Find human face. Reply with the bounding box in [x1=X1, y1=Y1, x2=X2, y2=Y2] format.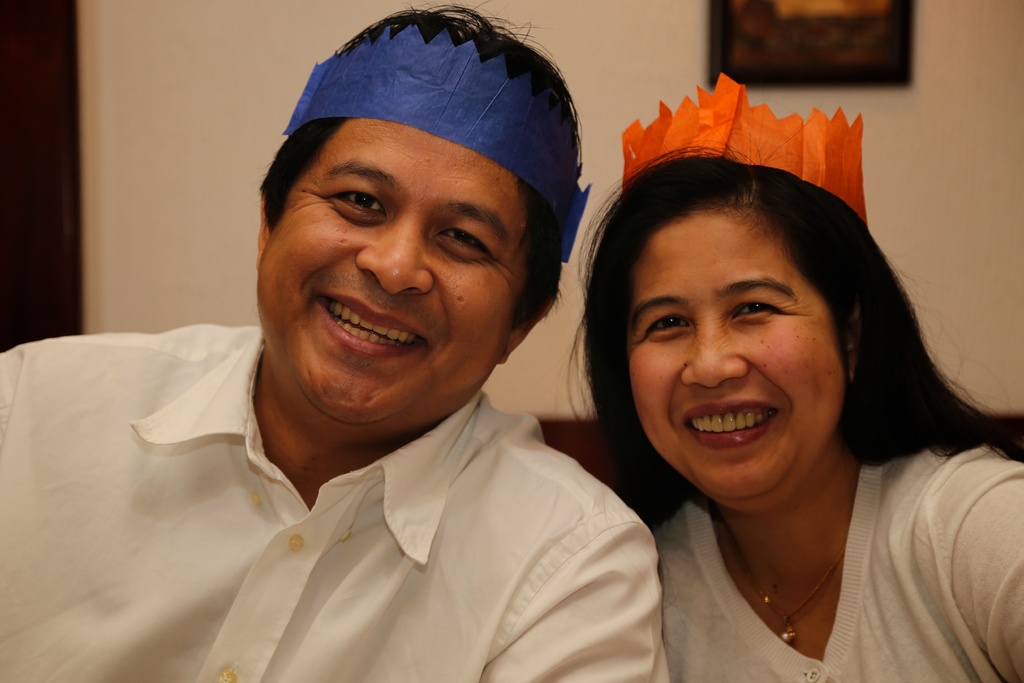
[x1=258, y1=117, x2=530, y2=424].
